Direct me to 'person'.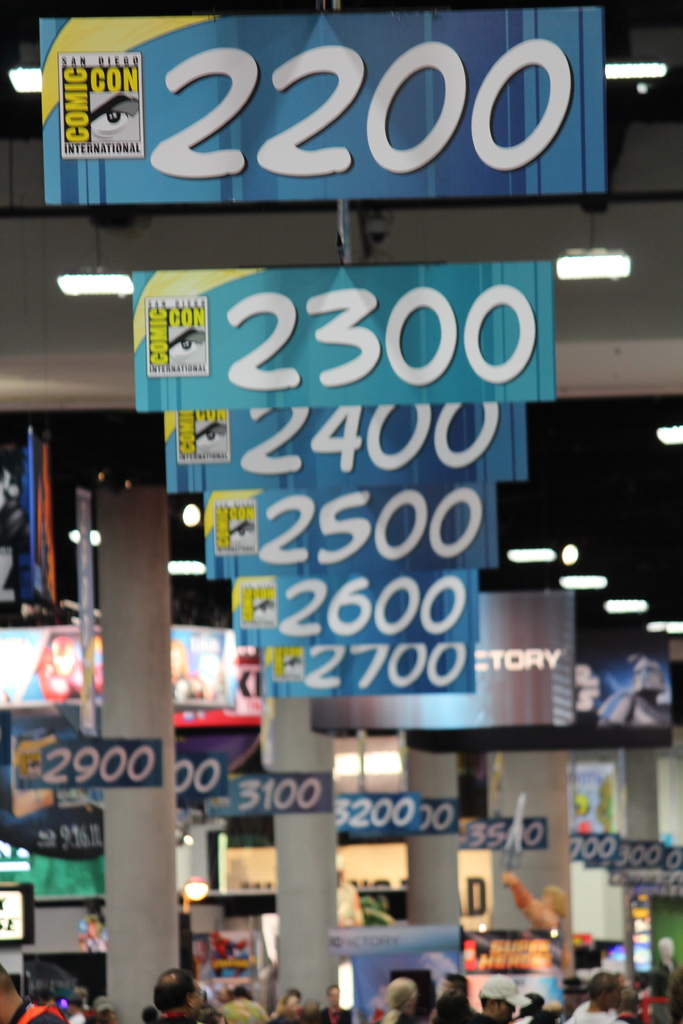
Direction: bbox=(0, 963, 62, 1023).
